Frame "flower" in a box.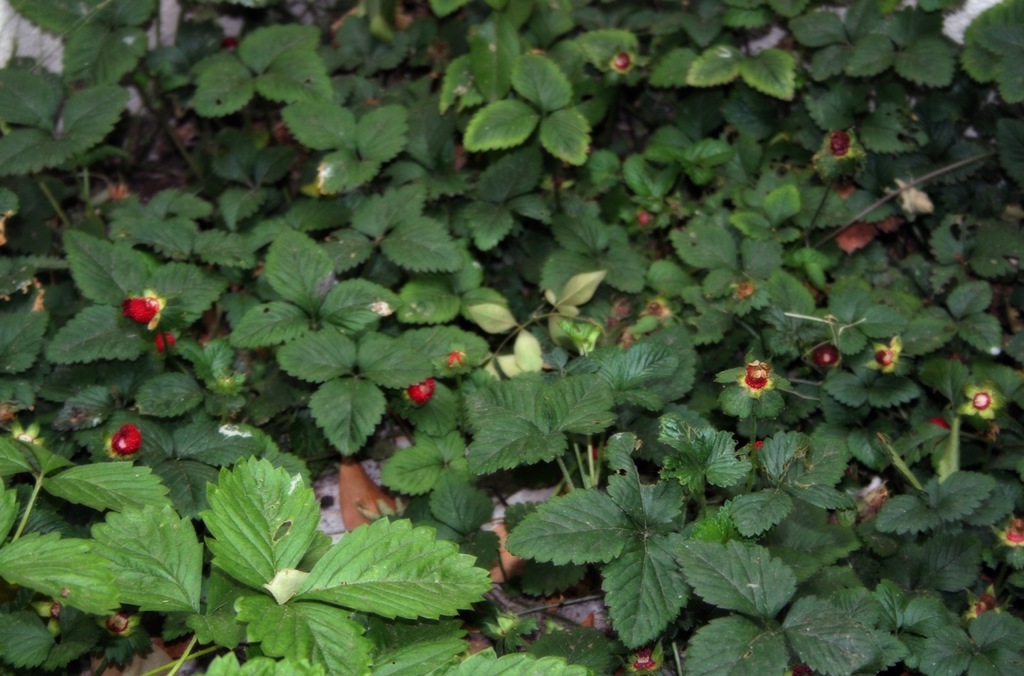
crop(408, 383, 440, 413).
